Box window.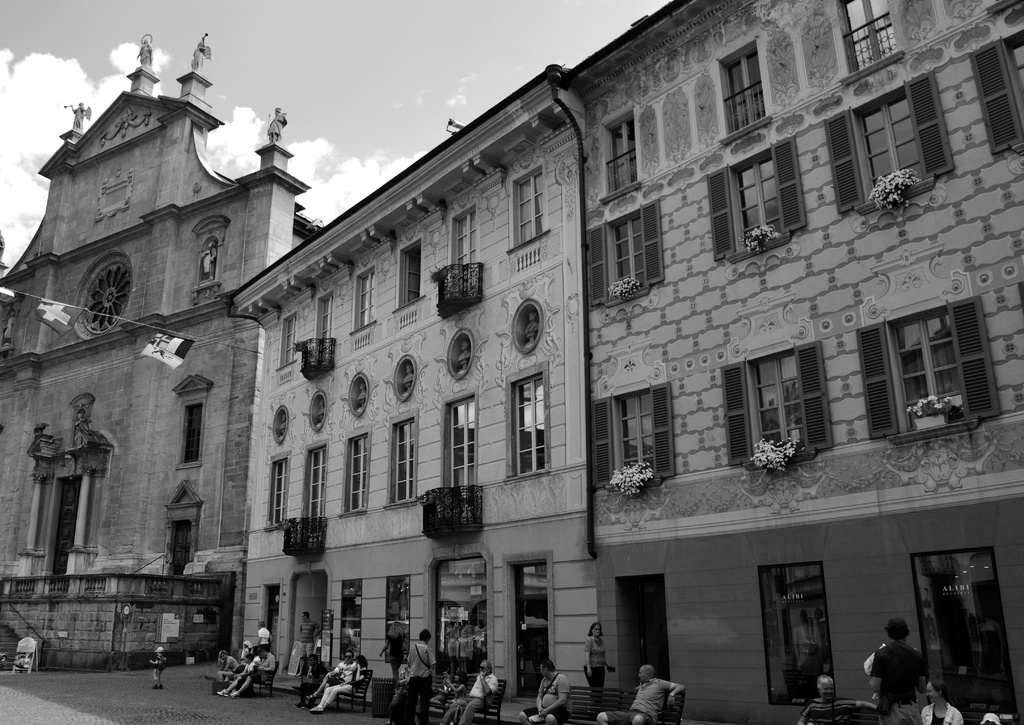
[383, 409, 420, 508].
